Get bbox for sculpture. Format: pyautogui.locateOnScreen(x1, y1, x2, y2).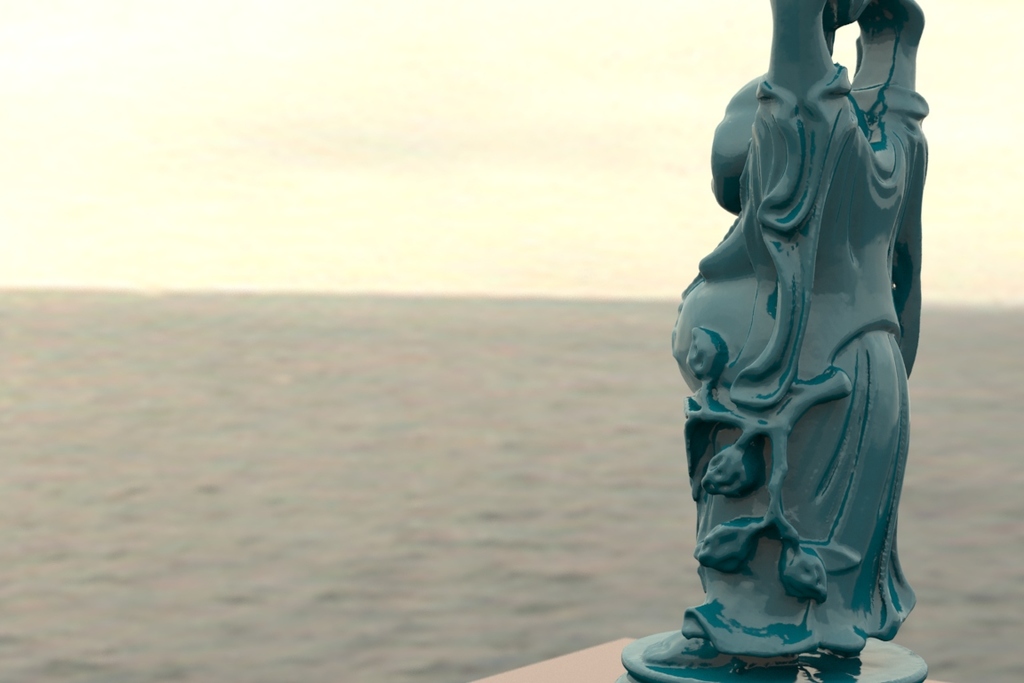
pyautogui.locateOnScreen(618, 0, 930, 682).
